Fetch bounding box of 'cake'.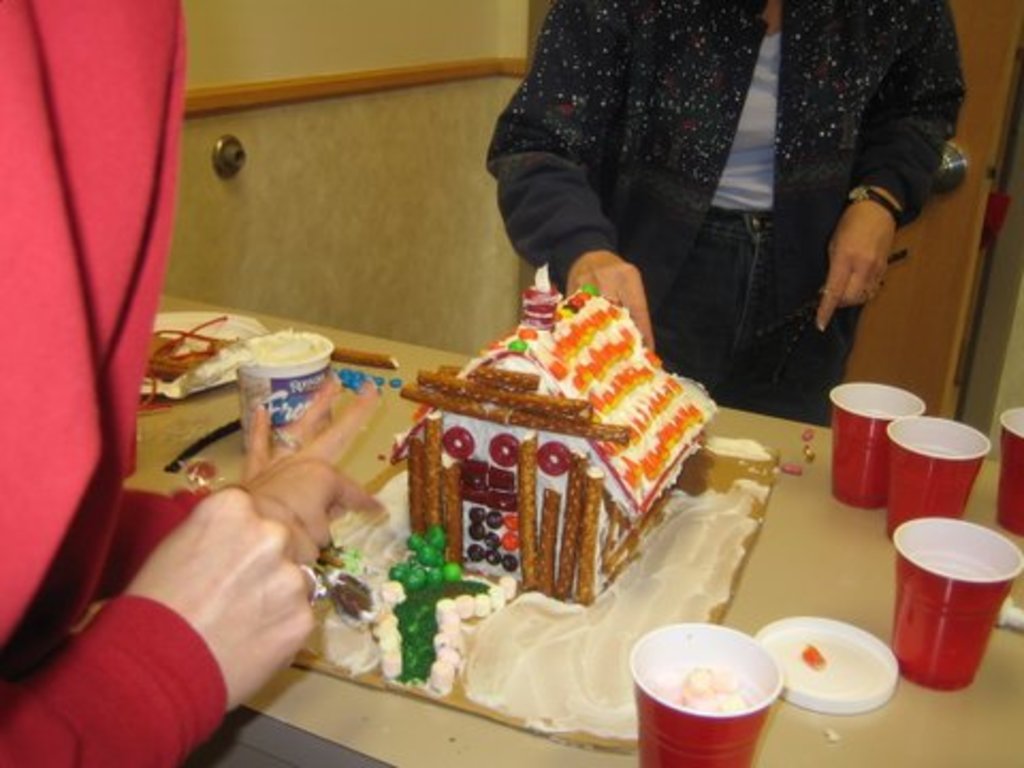
Bbox: [x1=384, y1=265, x2=723, y2=695].
